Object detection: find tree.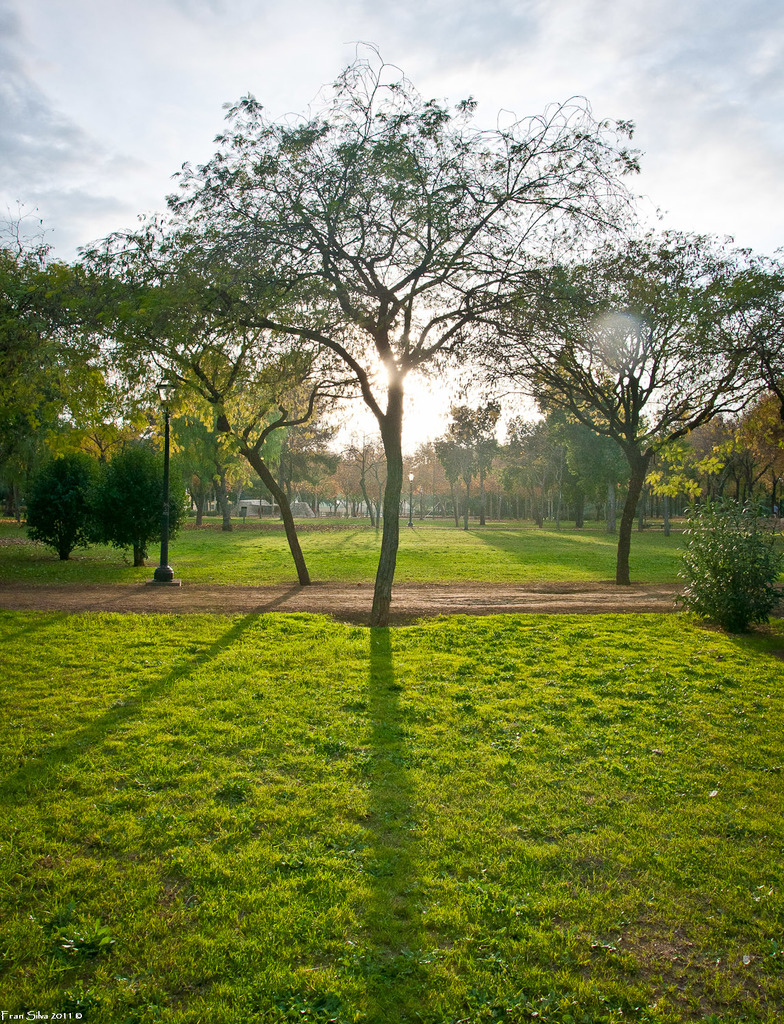
(66,32,643,633).
